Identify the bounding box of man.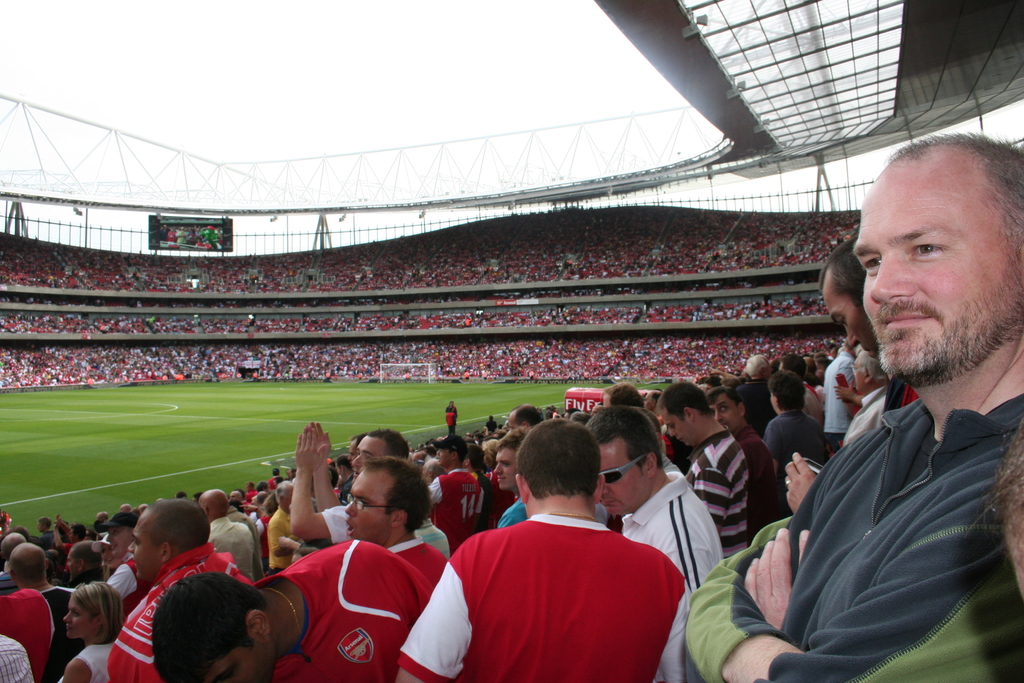
crop(0, 530, 24, 575).
